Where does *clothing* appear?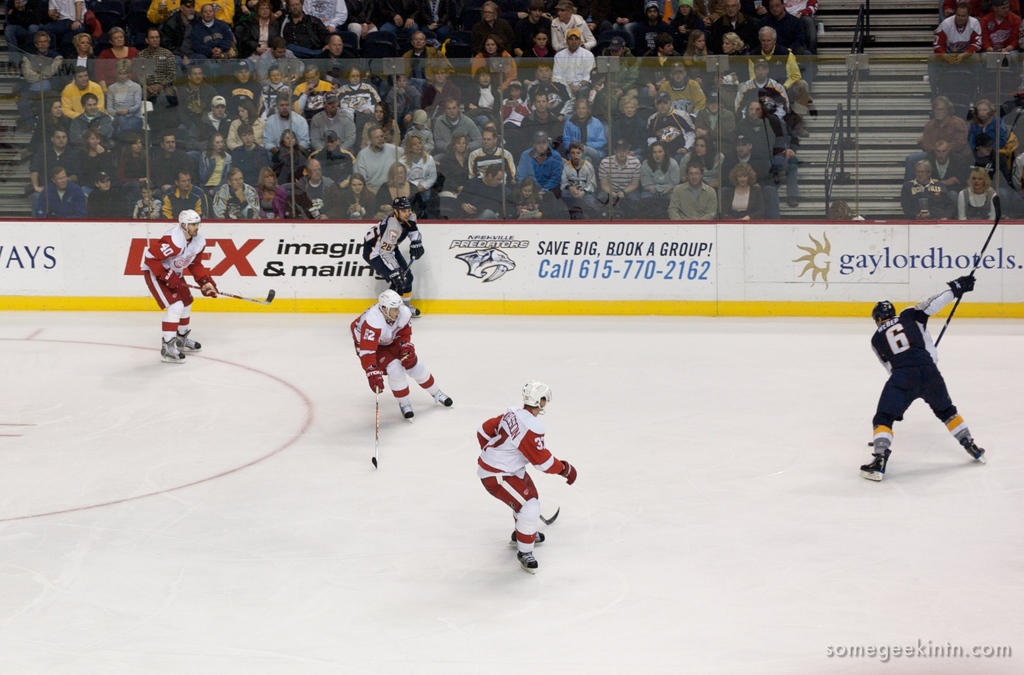
Appears at region(923, 10, 986, 90).
